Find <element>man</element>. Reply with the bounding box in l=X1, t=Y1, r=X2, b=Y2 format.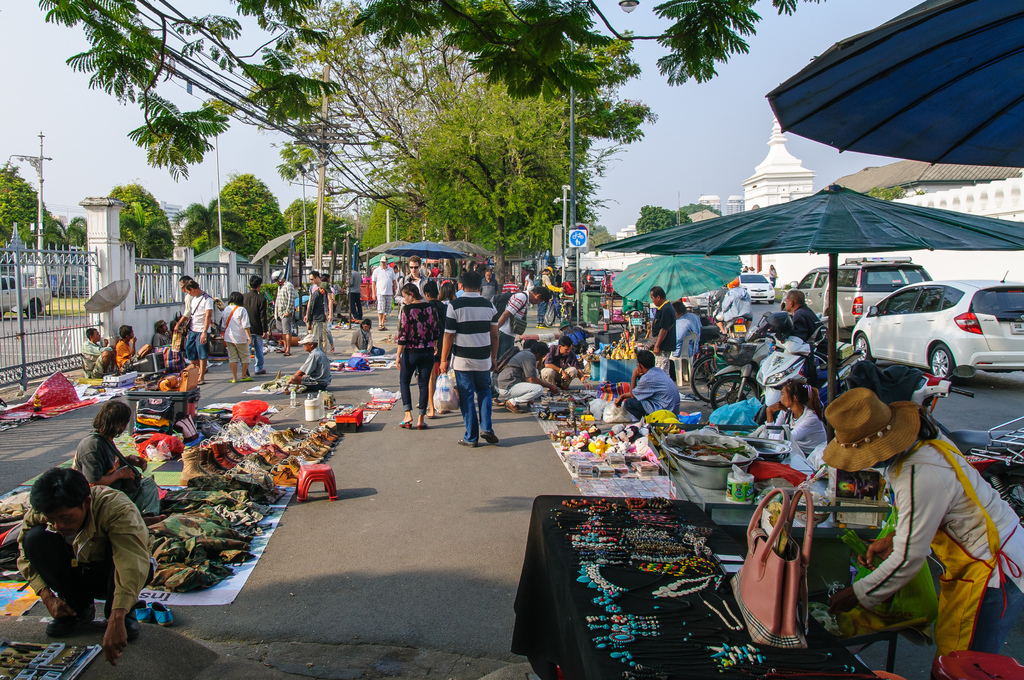
l=150, t=320, r=173, b=346.
